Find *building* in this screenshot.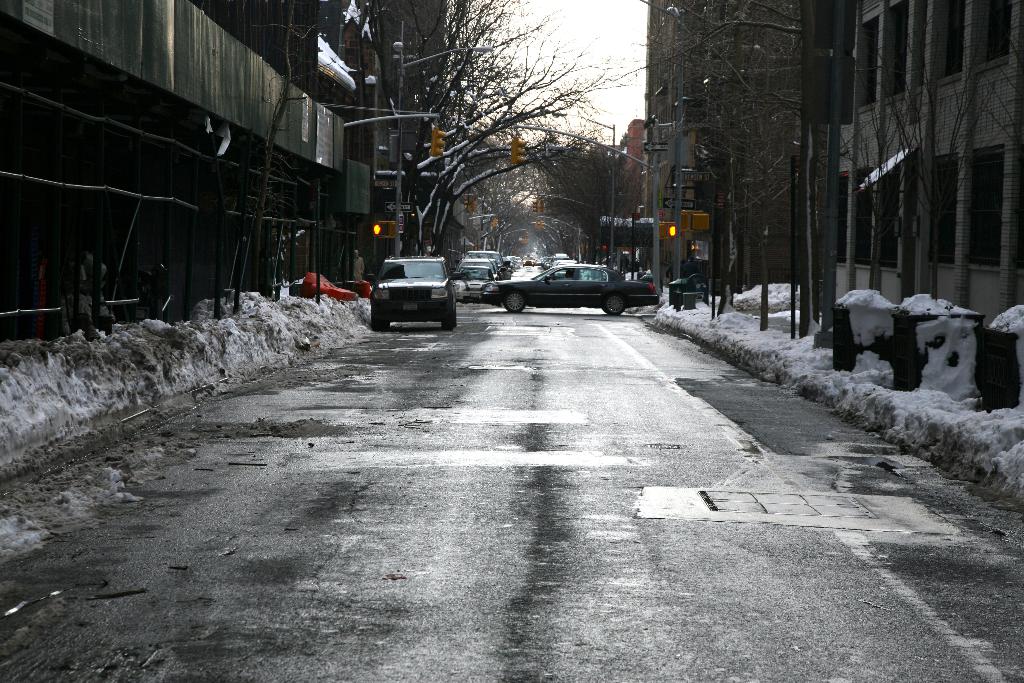
The bounding box for *building* is (x1=614, y1=109, x2=649, y2=286).
